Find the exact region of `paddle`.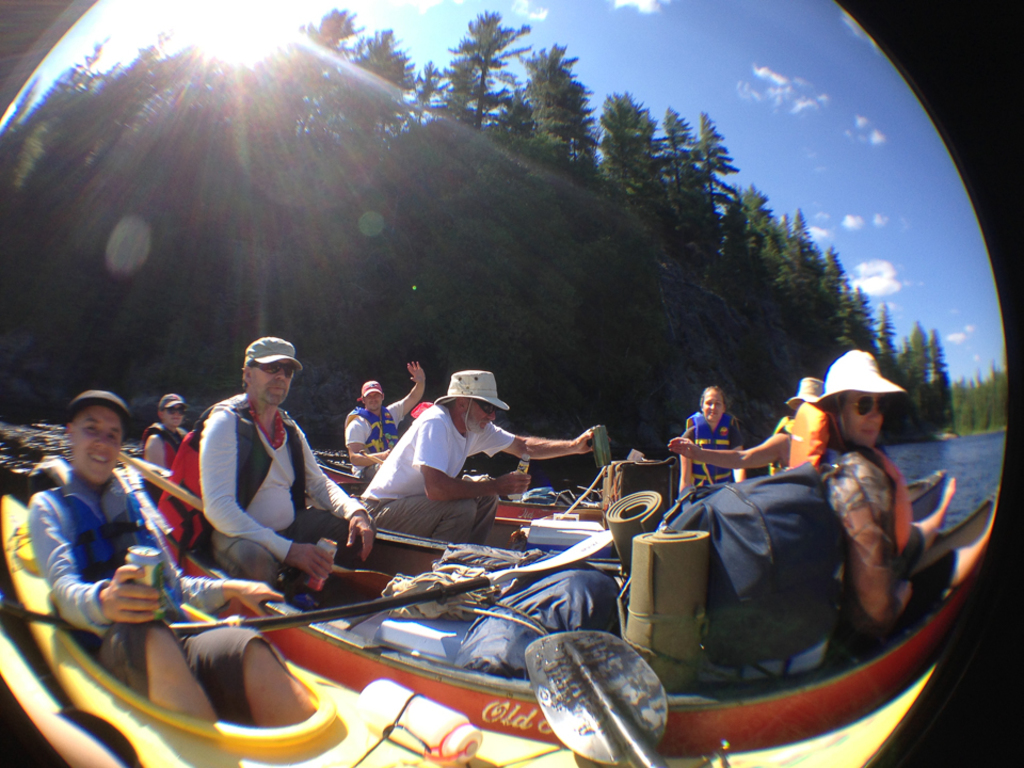
Exact region: 365 453 385 468.
